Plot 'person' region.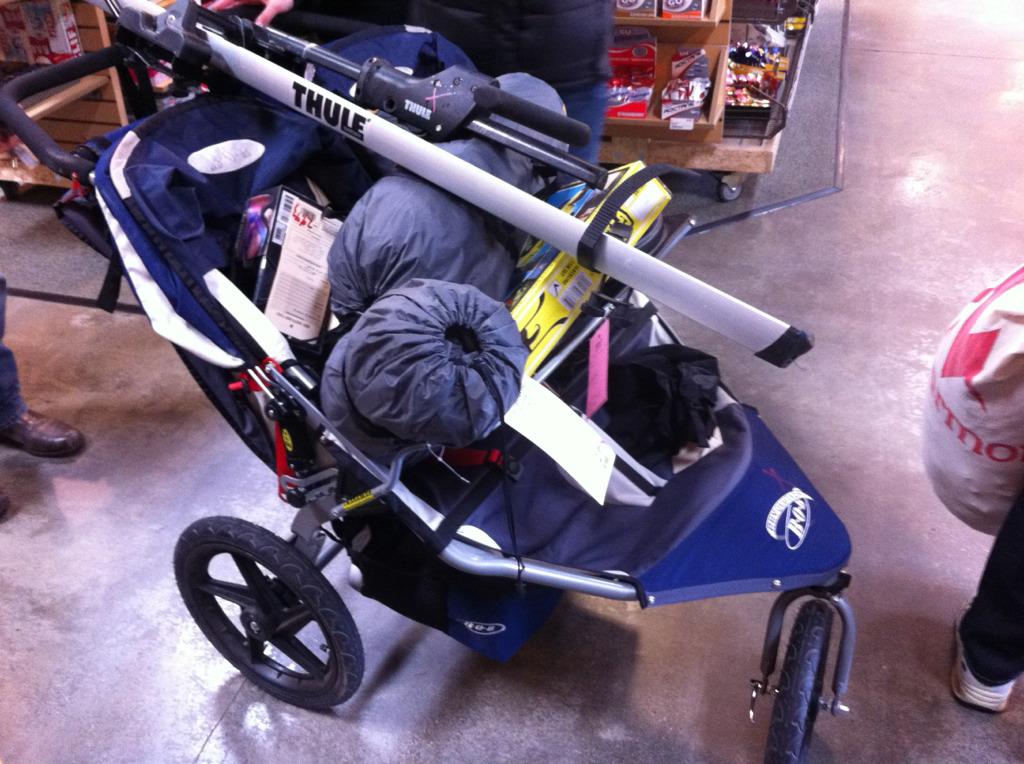
Plotted at box(201, 0, 611, 187).
